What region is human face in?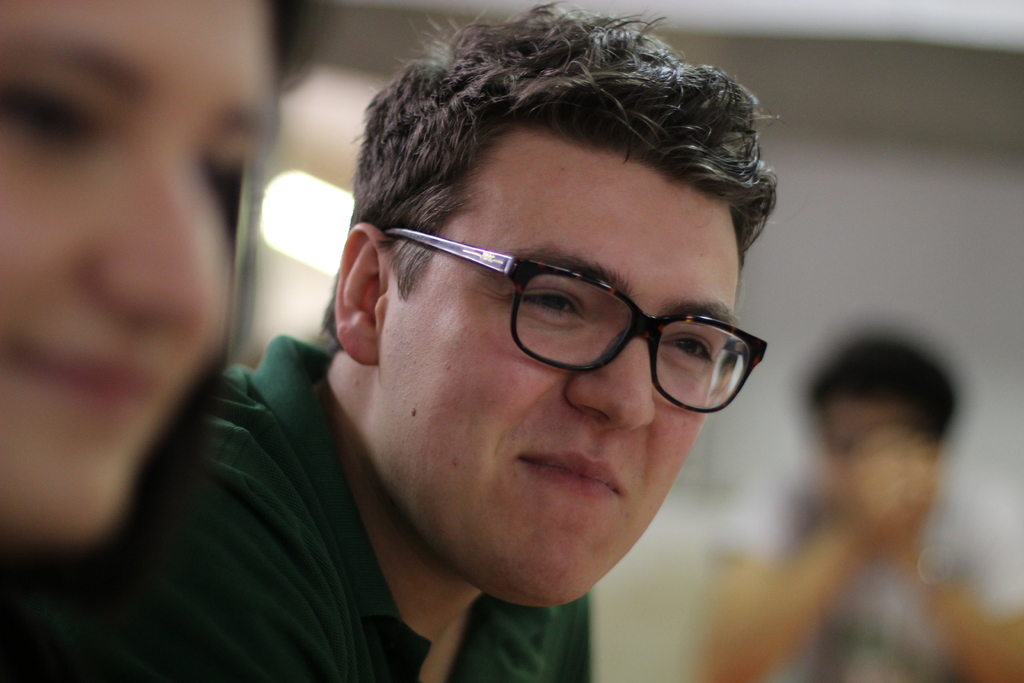
{"left": 0, "top": 0, "right": 276, "bottom": 550}.
